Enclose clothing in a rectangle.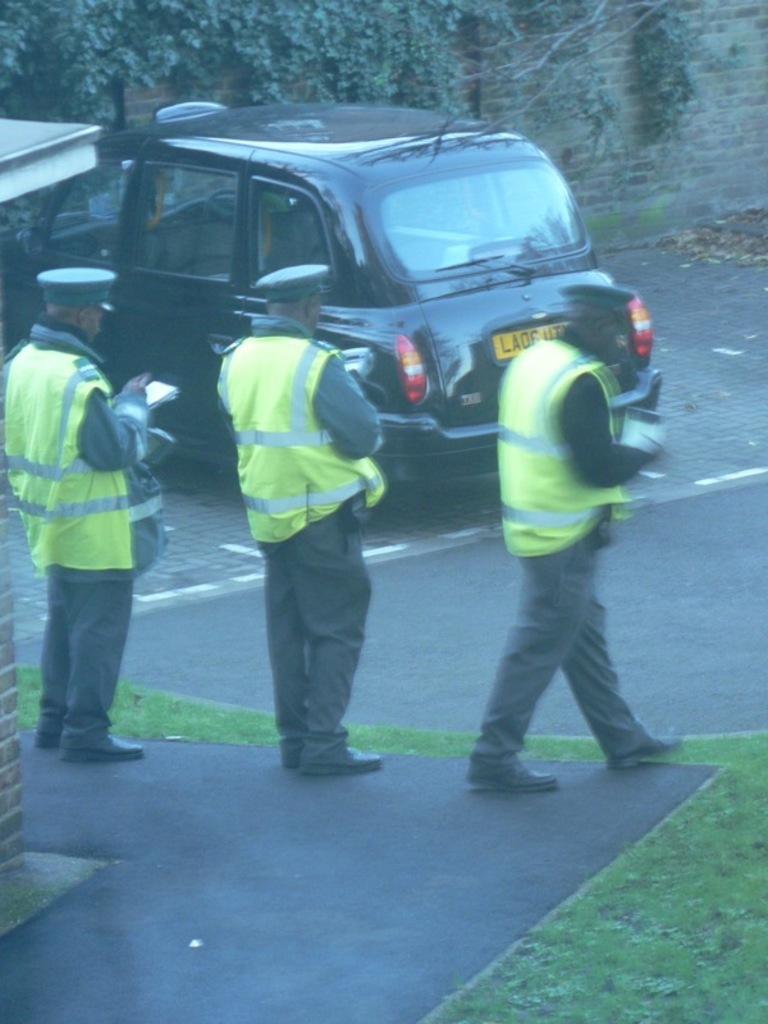
(x1=485, y1=332, x2=655, y2=764).
